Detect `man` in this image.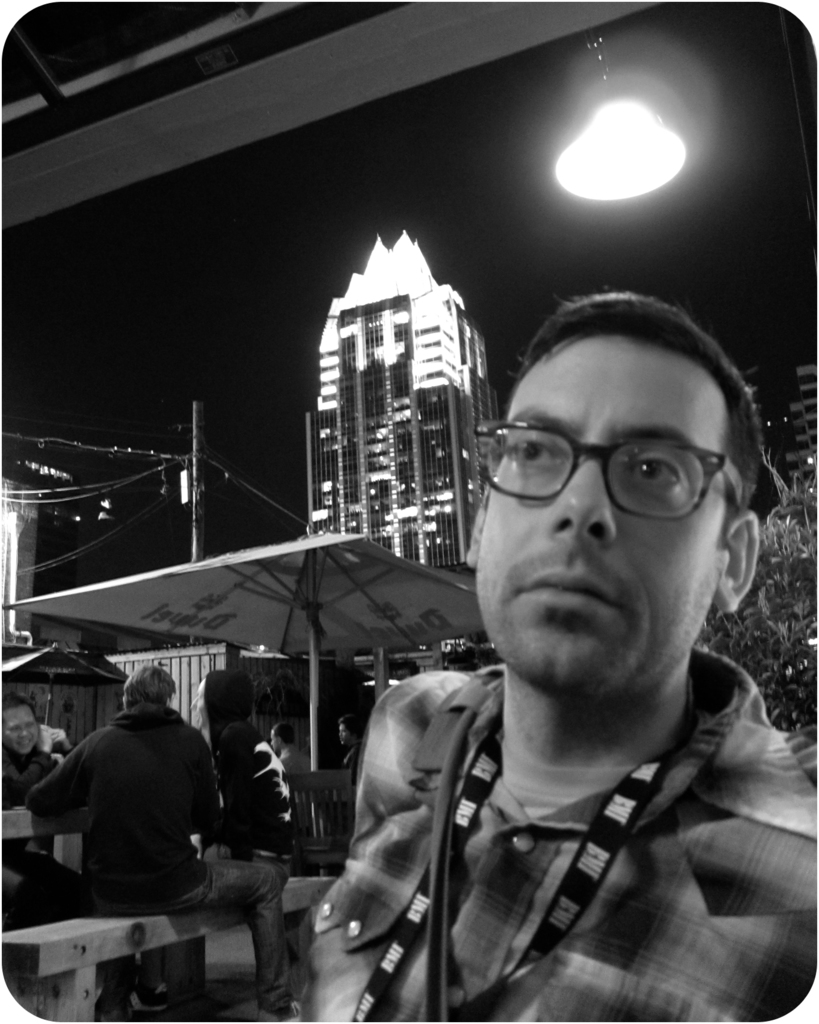
Detection: select_region(287, 268, 813, 1011).
